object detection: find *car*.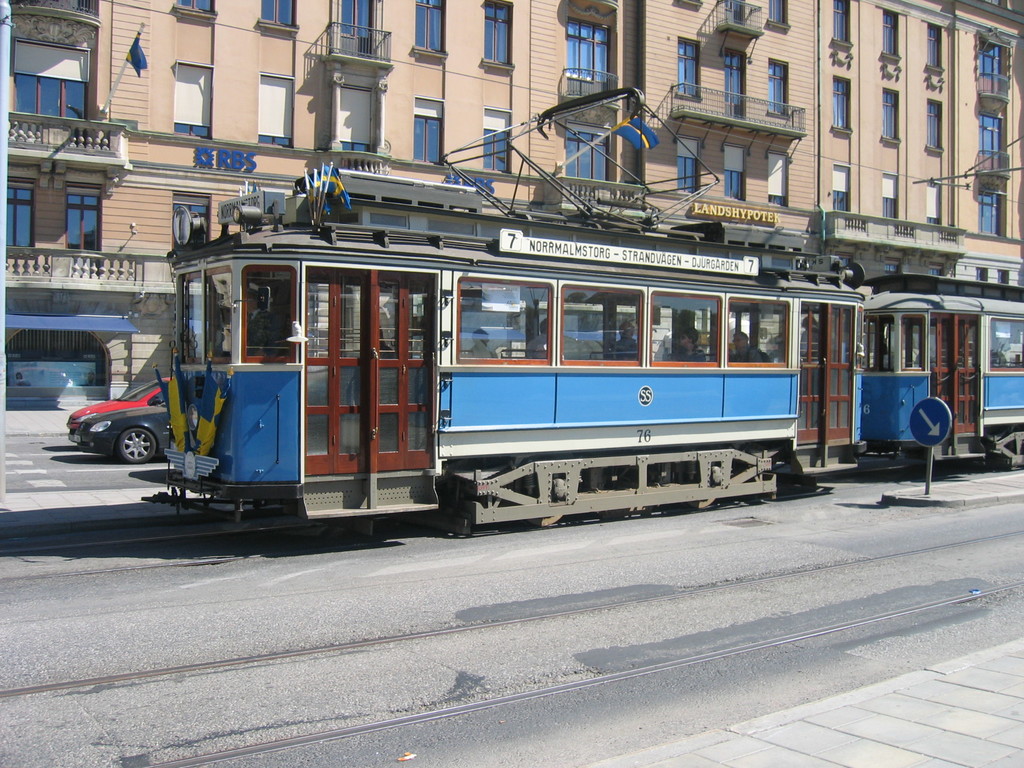
bbox=(72, 403, 165, 464).
